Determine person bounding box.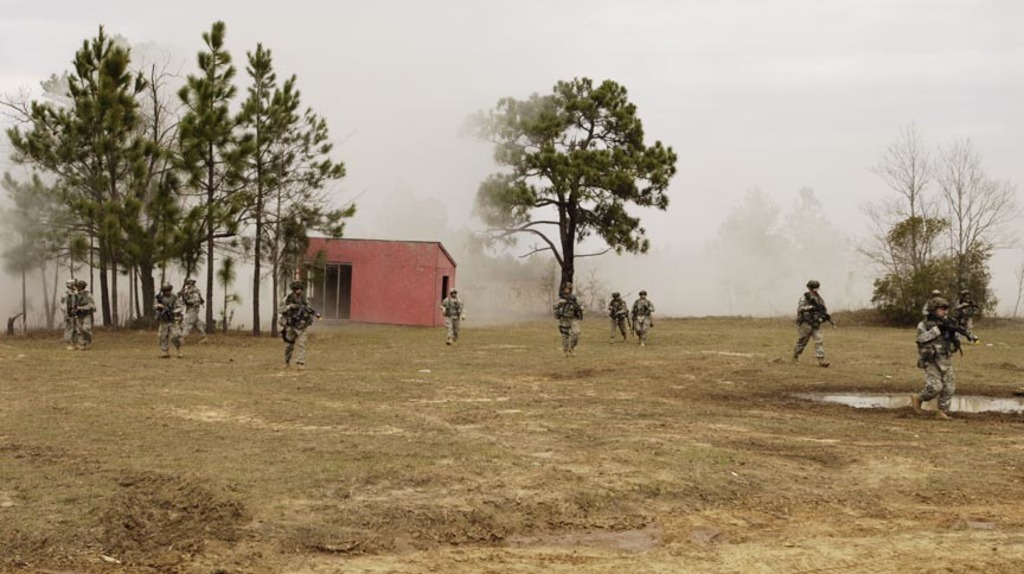
Determined: 442, 291, 467, 346.
